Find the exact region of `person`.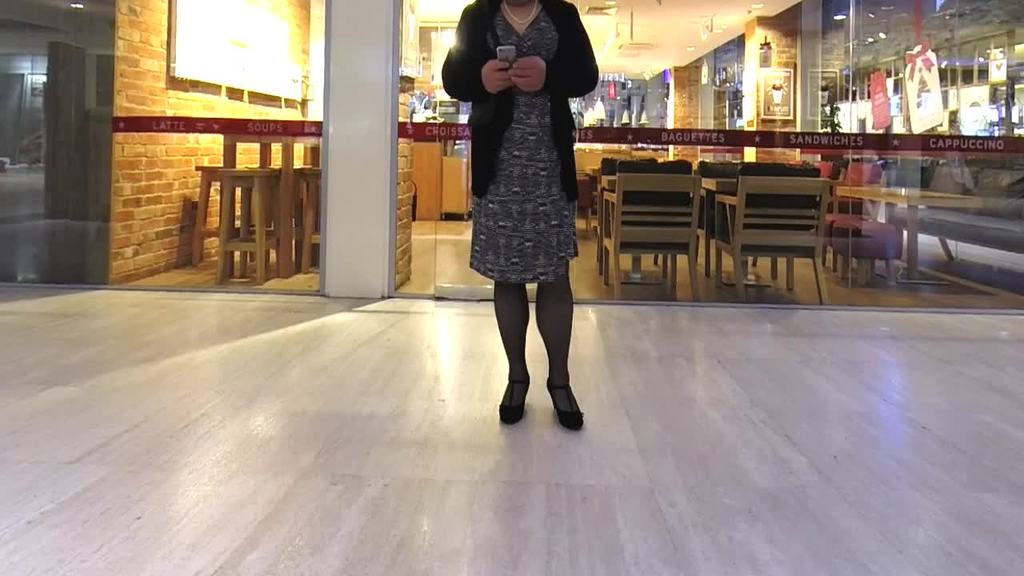
Exact region: [left=440, top=0, right=598, bottom=432].
